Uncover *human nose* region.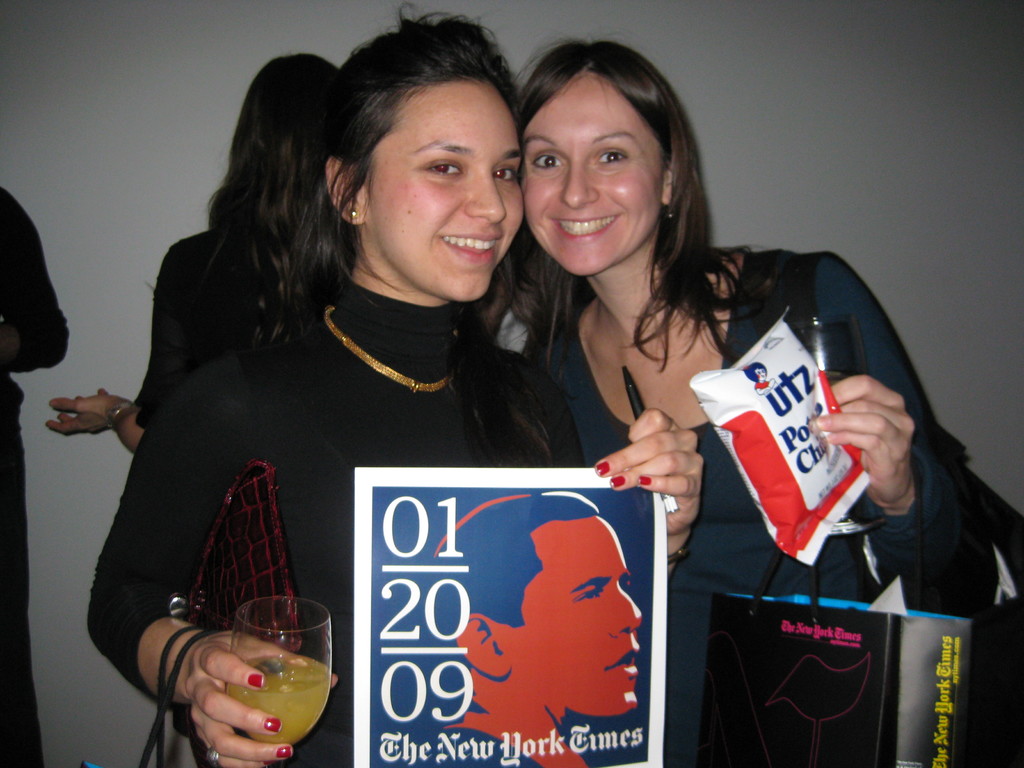
Uncovered: Rect(461, 171, 508, 225).
